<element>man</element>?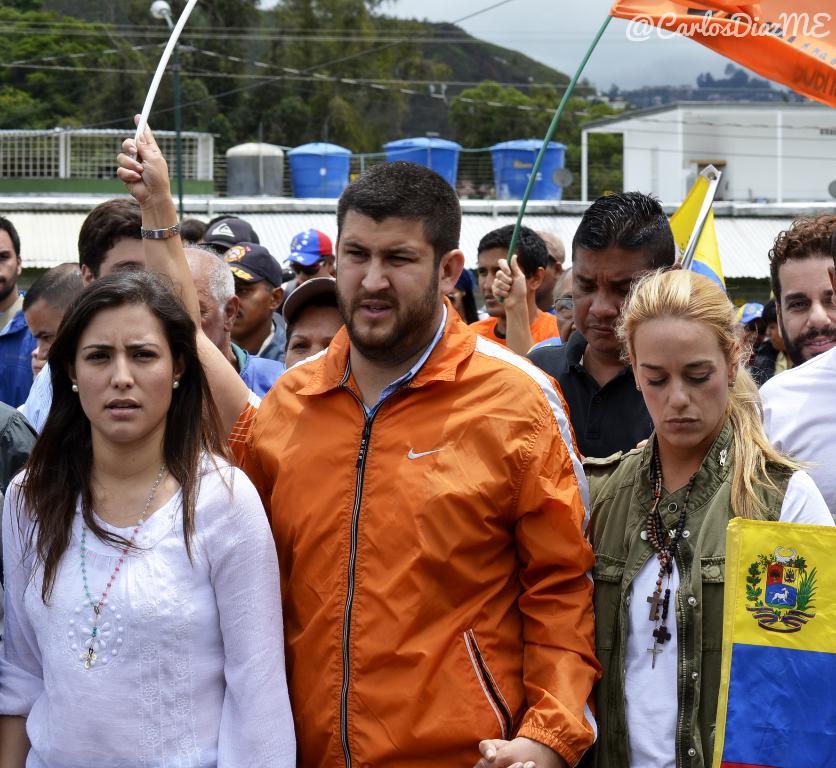
[216,239,288,370]
